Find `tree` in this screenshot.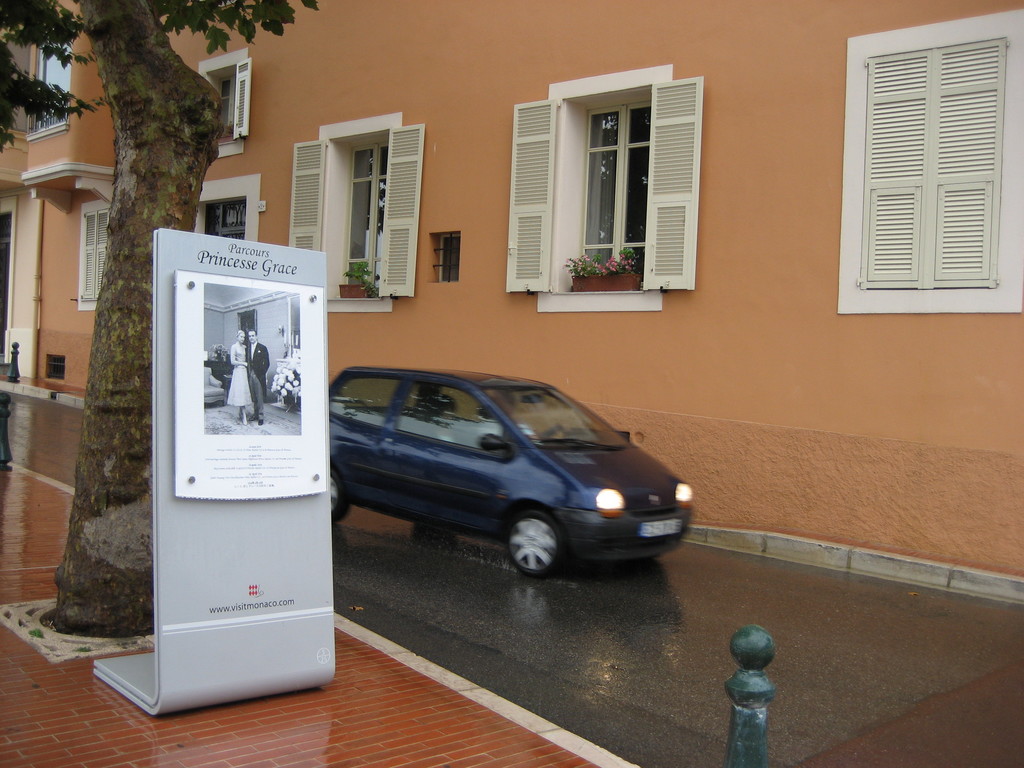
The bounding box for `tree` is x1=0 y1=0 x2=323 y2=637.
